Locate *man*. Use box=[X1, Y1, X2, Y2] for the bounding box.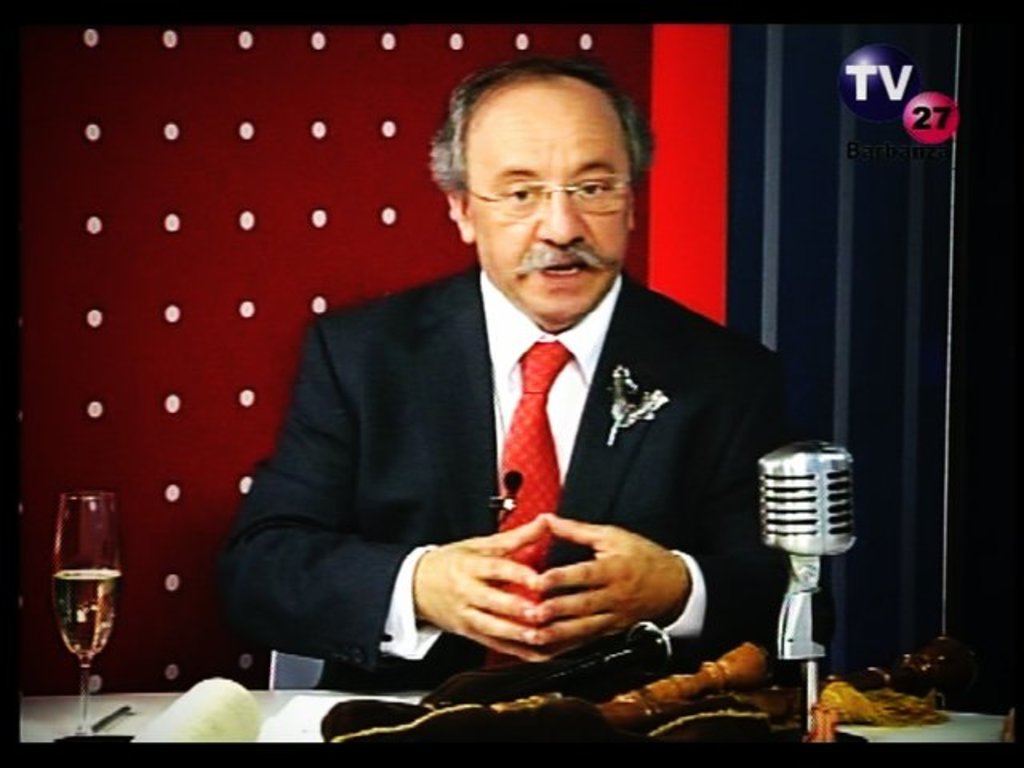
box=[213, 80, 805, 718].
